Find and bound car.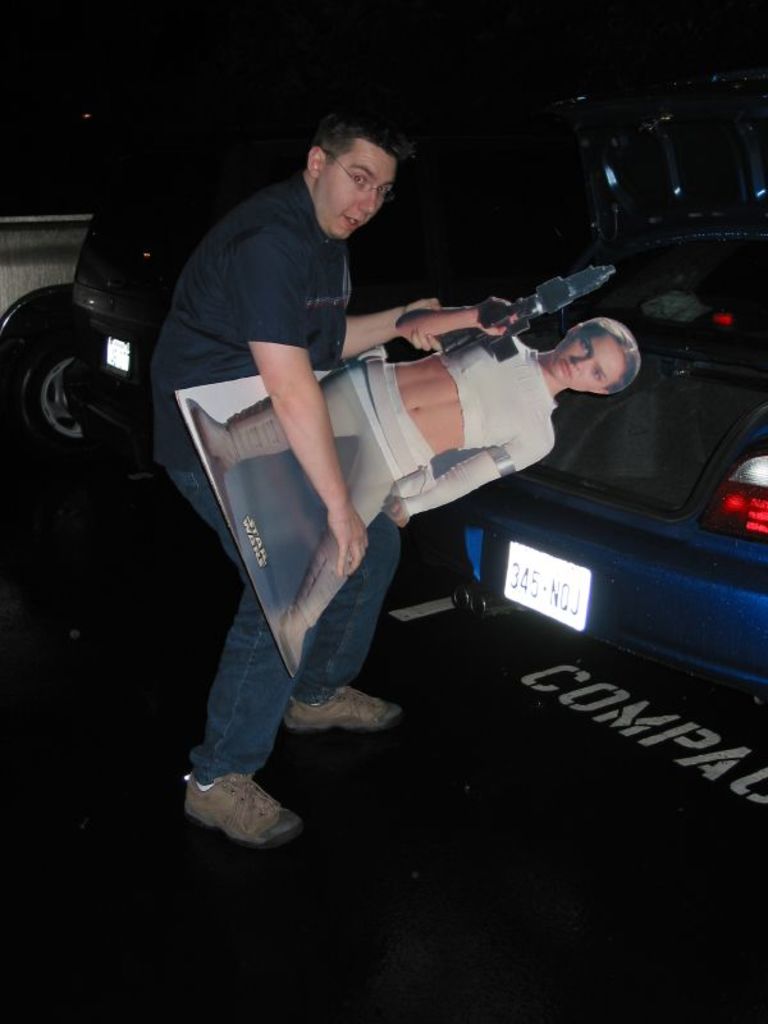
Bound: x1=0 y1=210 x2=86 y2=460.
